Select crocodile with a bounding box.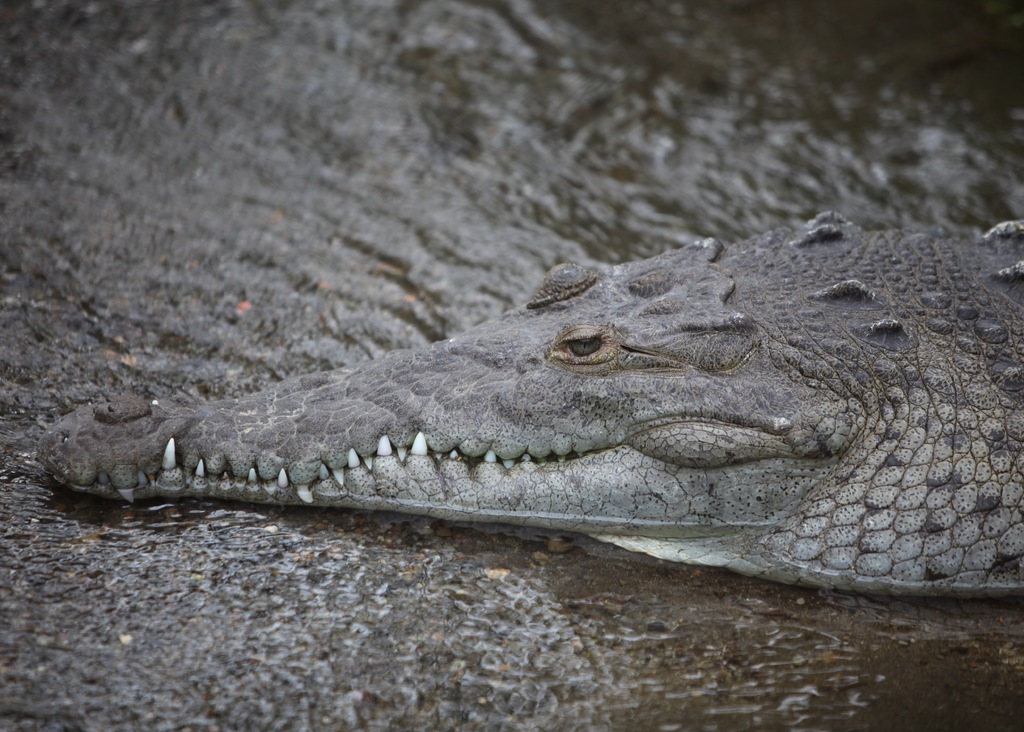
select_region(39, 212, 1023, 601).
